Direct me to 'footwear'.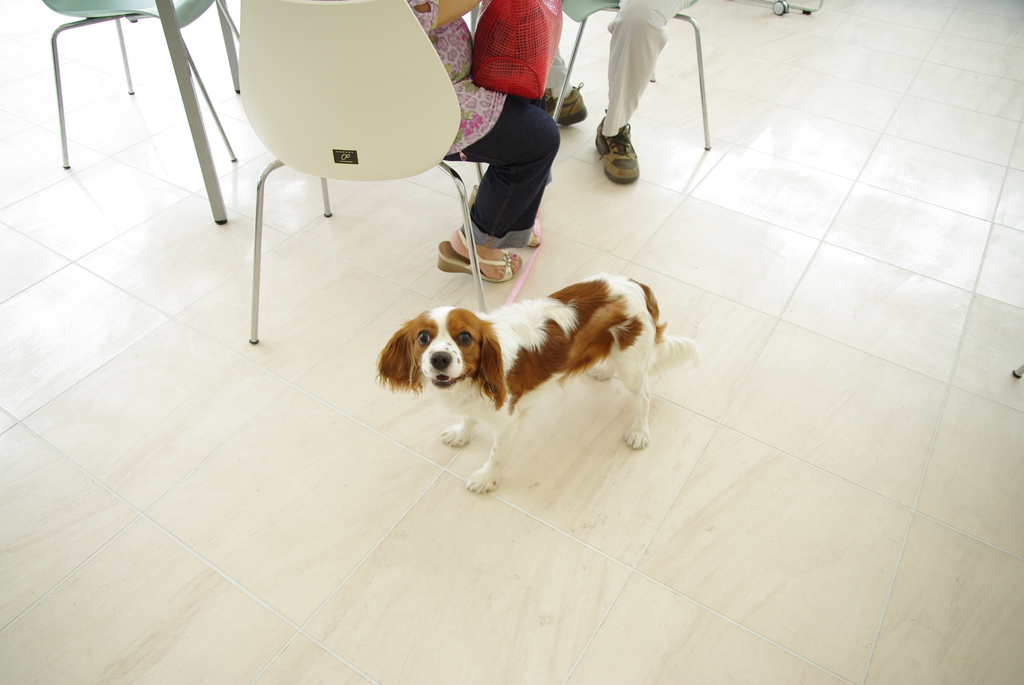
Direction: [x1=591, y1=107, x2=660, y2=175].
